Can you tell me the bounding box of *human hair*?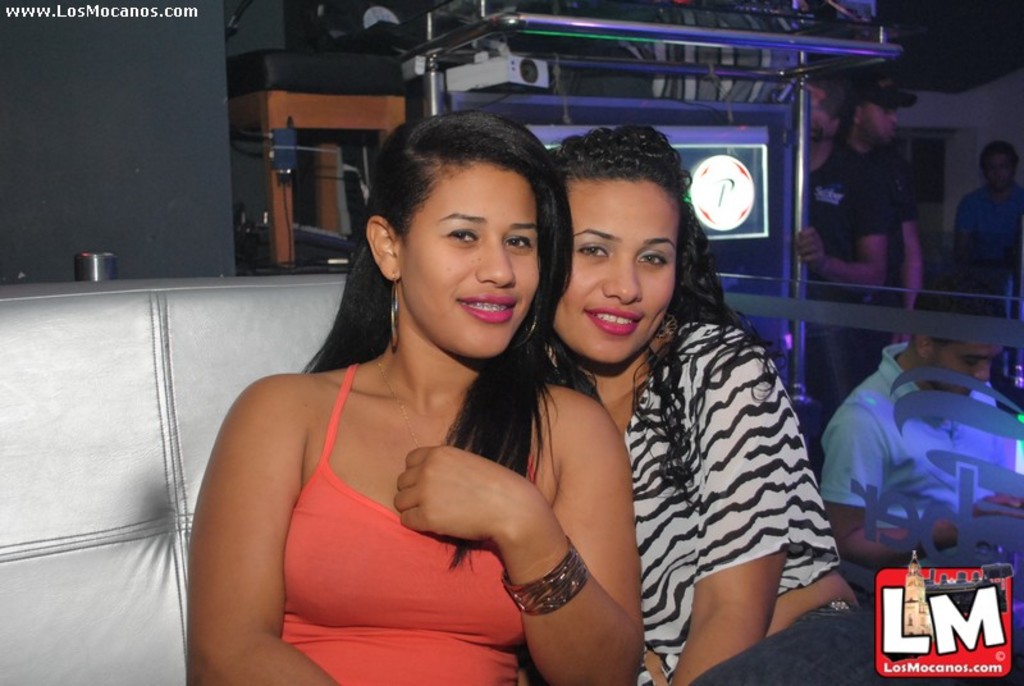
box(305, 109, 609, 562).
